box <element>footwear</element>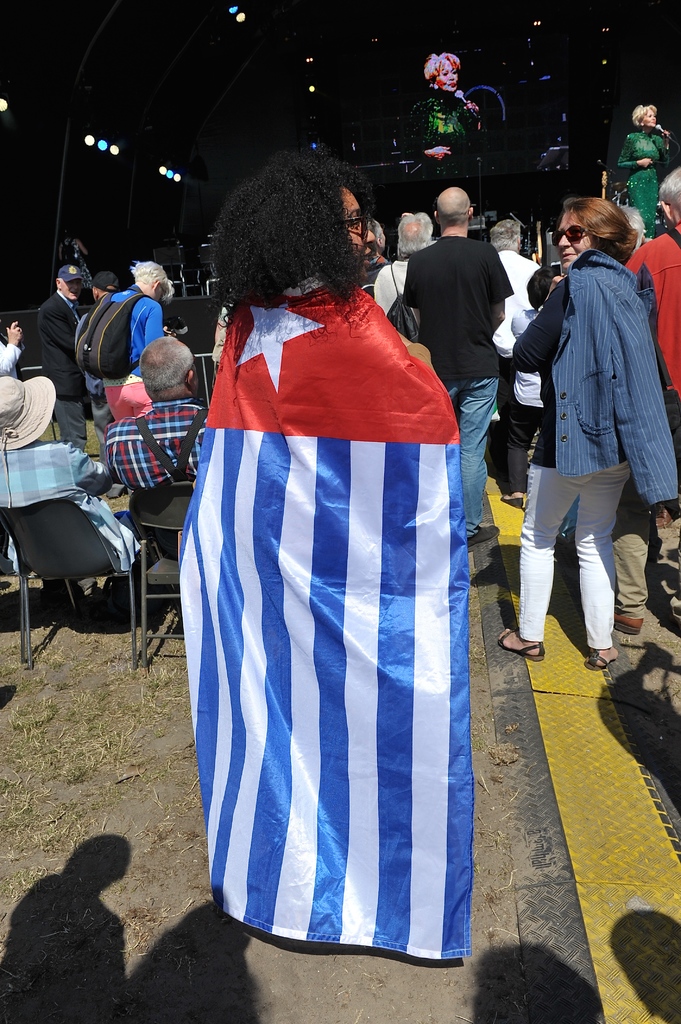
[x1=613, y1=615, x2=646, y2=638]
